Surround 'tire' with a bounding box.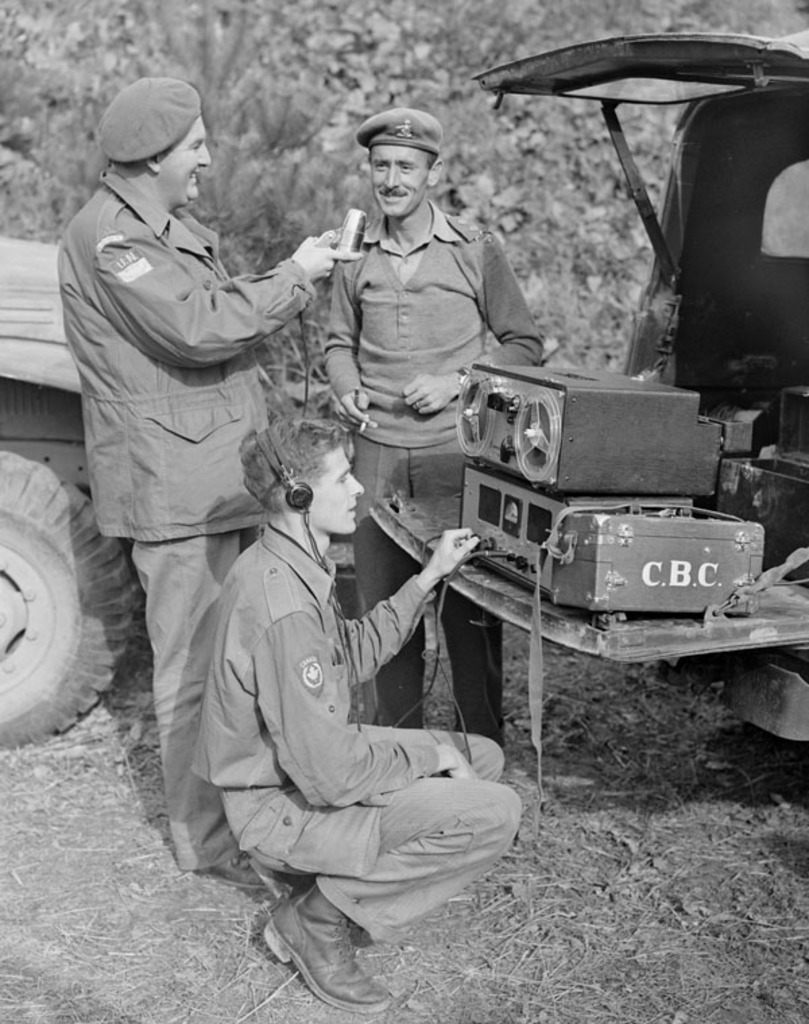
crop(0, 444, 139, 757).
